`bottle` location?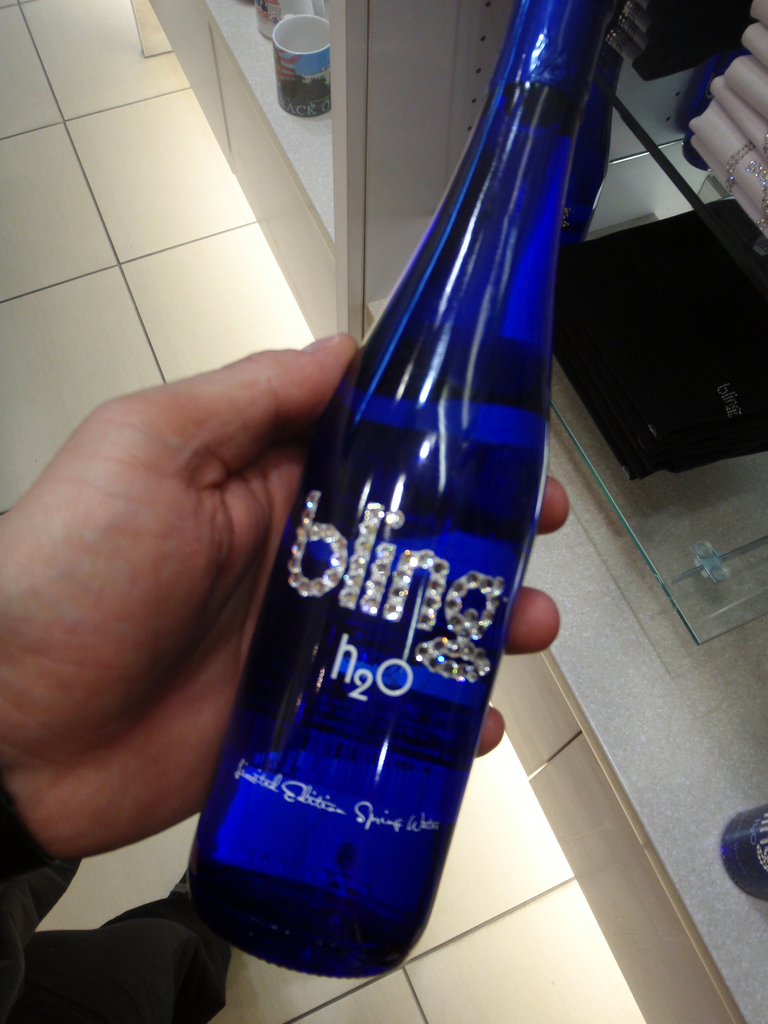
Rect(168, 0, 636, 991)
